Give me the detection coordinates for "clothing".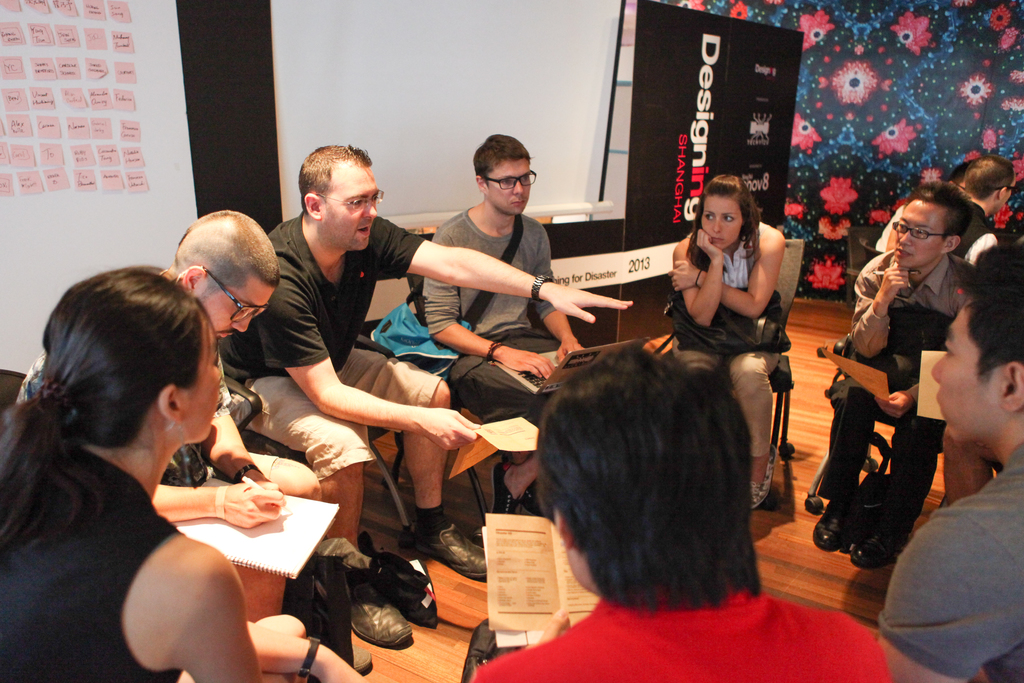
detection(215, 209, 446, 479).
